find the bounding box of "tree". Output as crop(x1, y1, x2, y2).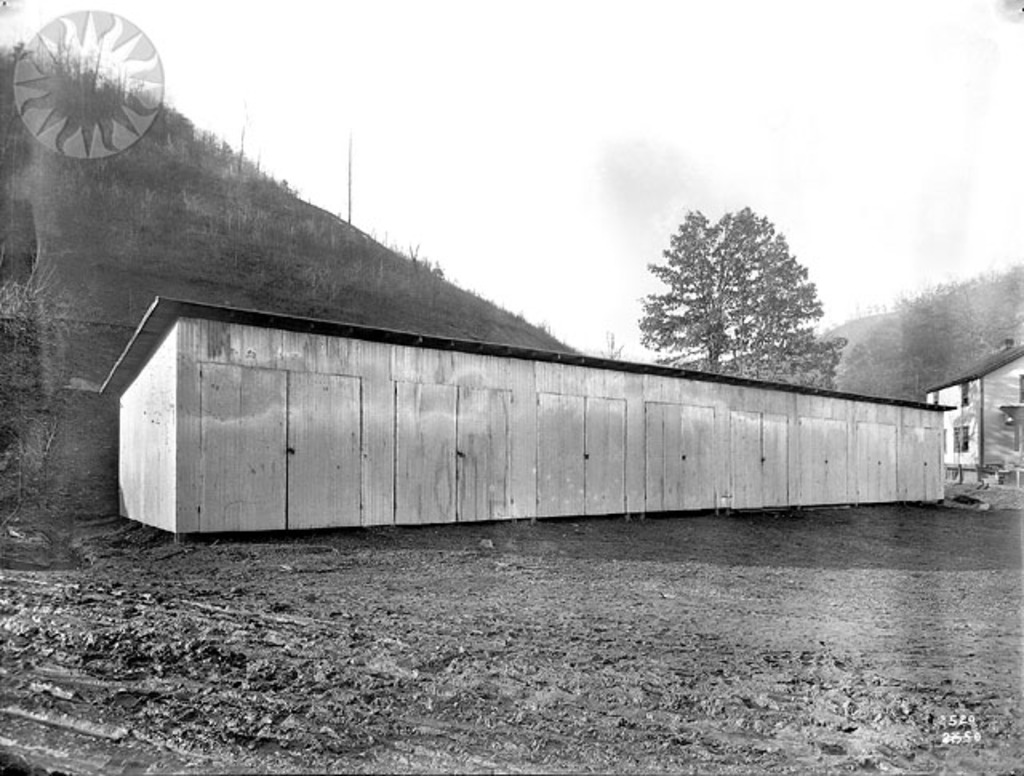
crop(0, 240, 125, 554).
